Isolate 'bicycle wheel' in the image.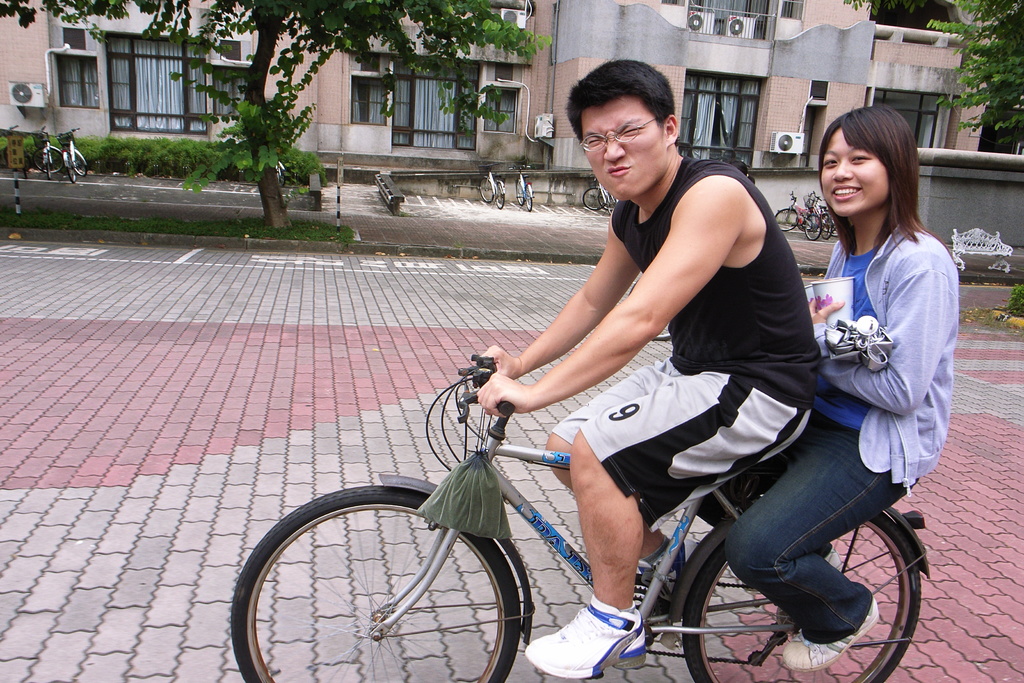
Isolated region: [64, 151, 77, 183].
